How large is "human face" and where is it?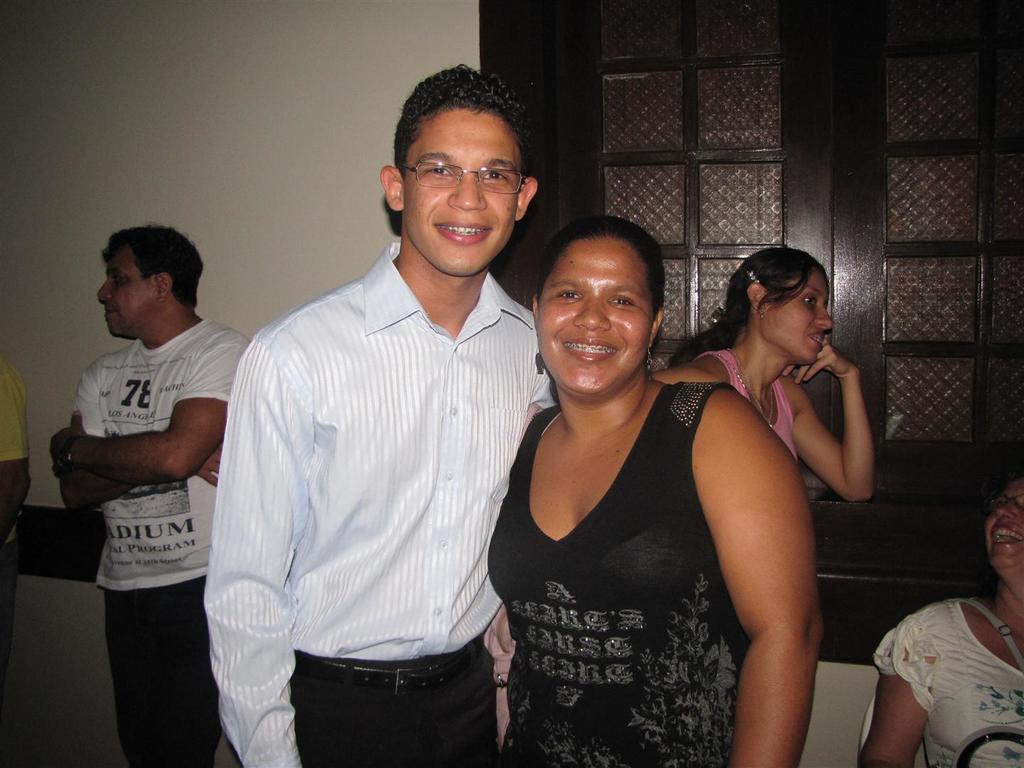
Bounding box: region(397, 110, 519, 277).
